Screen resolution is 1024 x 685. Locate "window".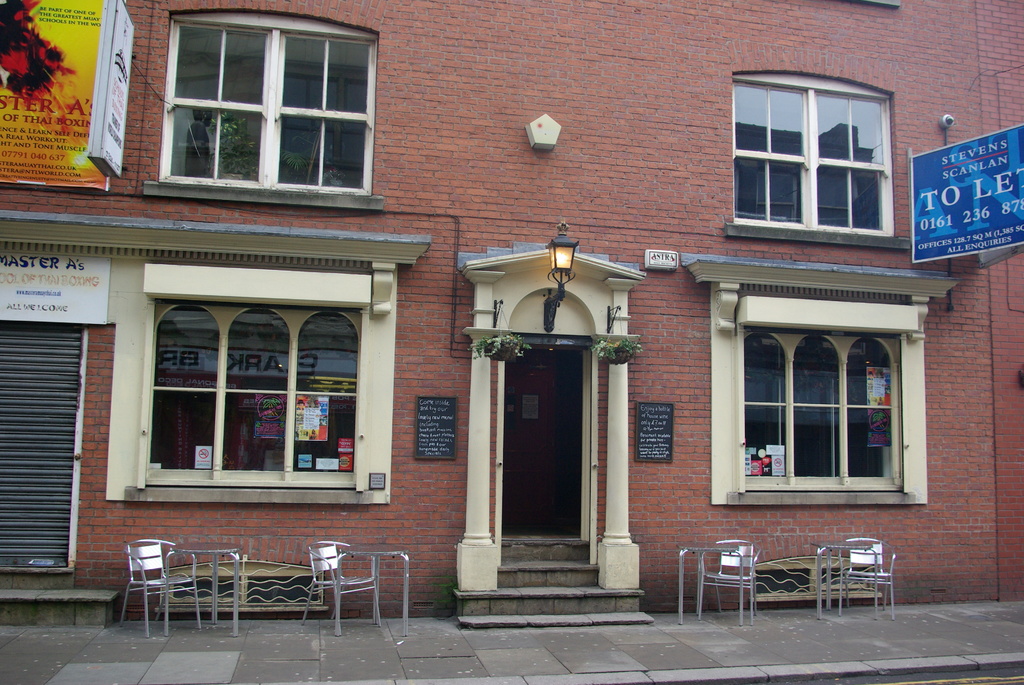
740,326,908,493.
